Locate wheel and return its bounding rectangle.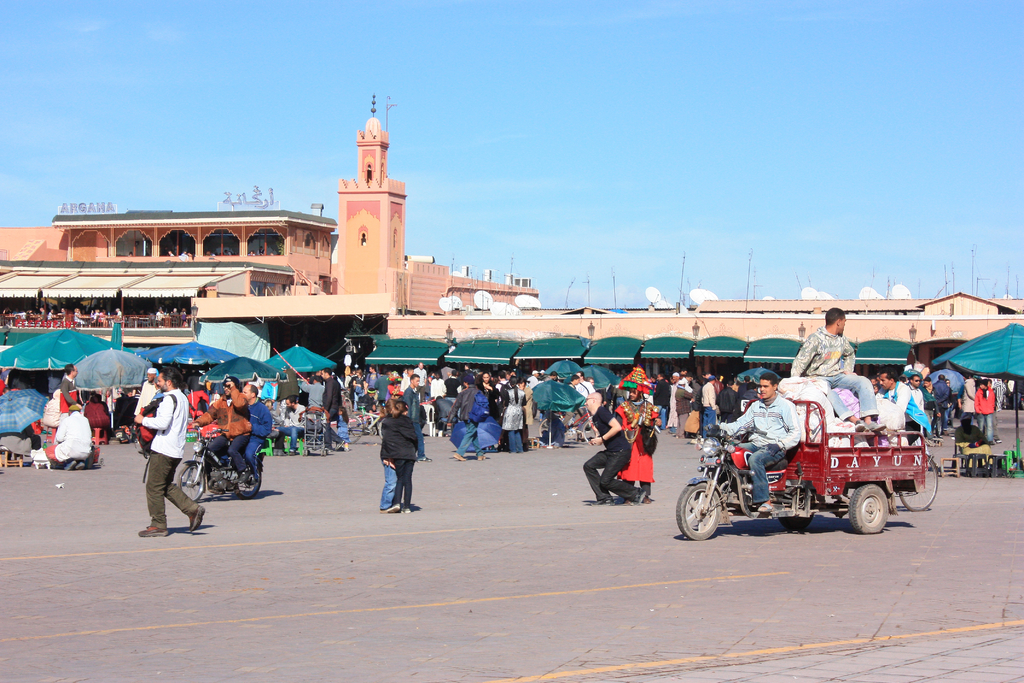
177 464 204 504.
